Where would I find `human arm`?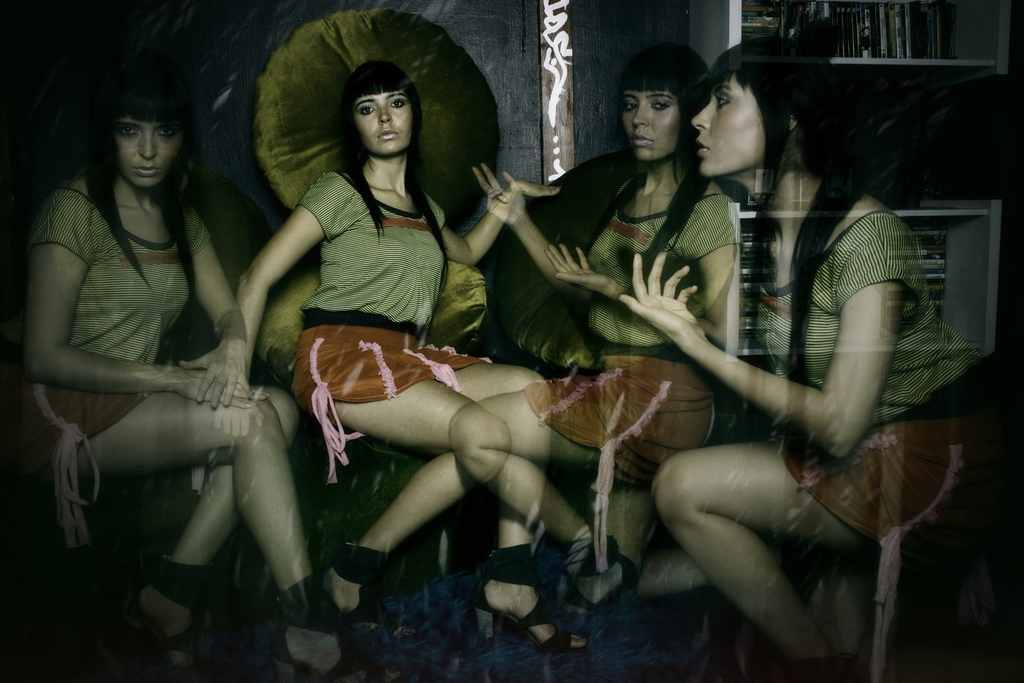
At (left=432, top=184, right=556, bottom=264).
